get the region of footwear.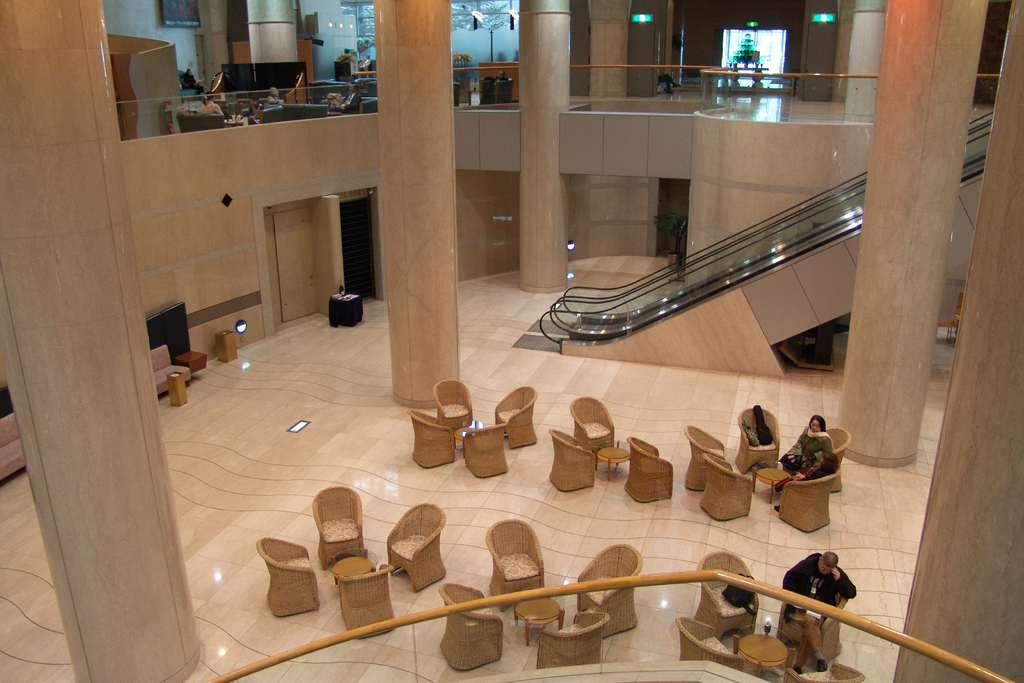
region(815, 654, 827, 672).
